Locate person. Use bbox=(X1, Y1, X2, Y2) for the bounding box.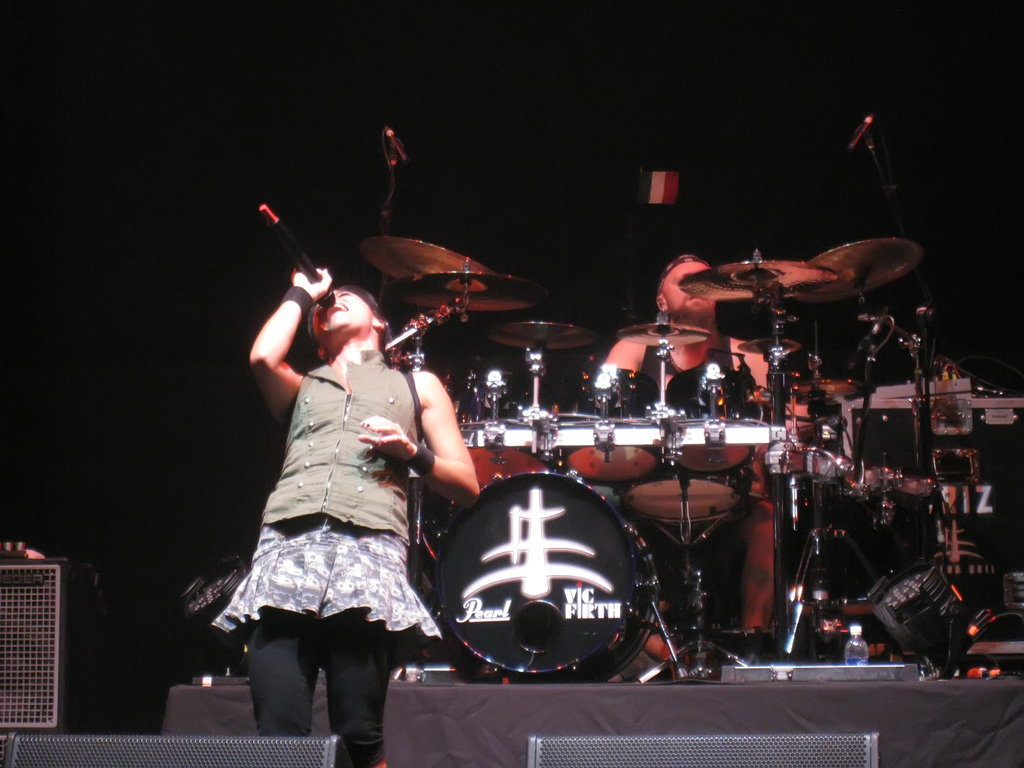
bbox=(596, 254, 776, 675).
